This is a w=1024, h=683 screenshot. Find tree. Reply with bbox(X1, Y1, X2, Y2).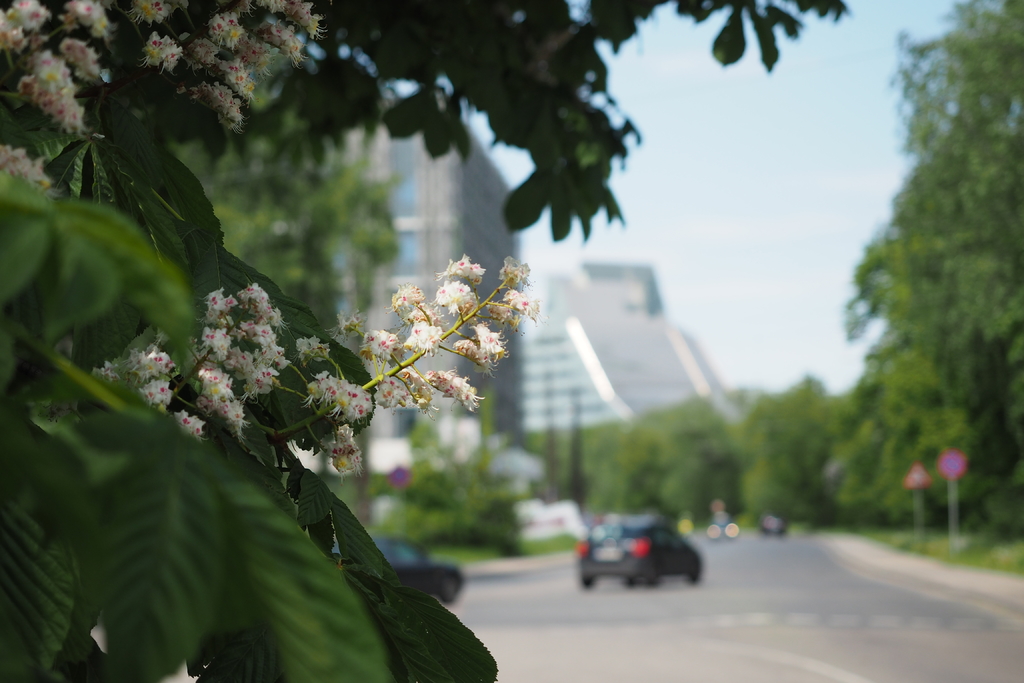
bbox(838, 375, 952, 549).
